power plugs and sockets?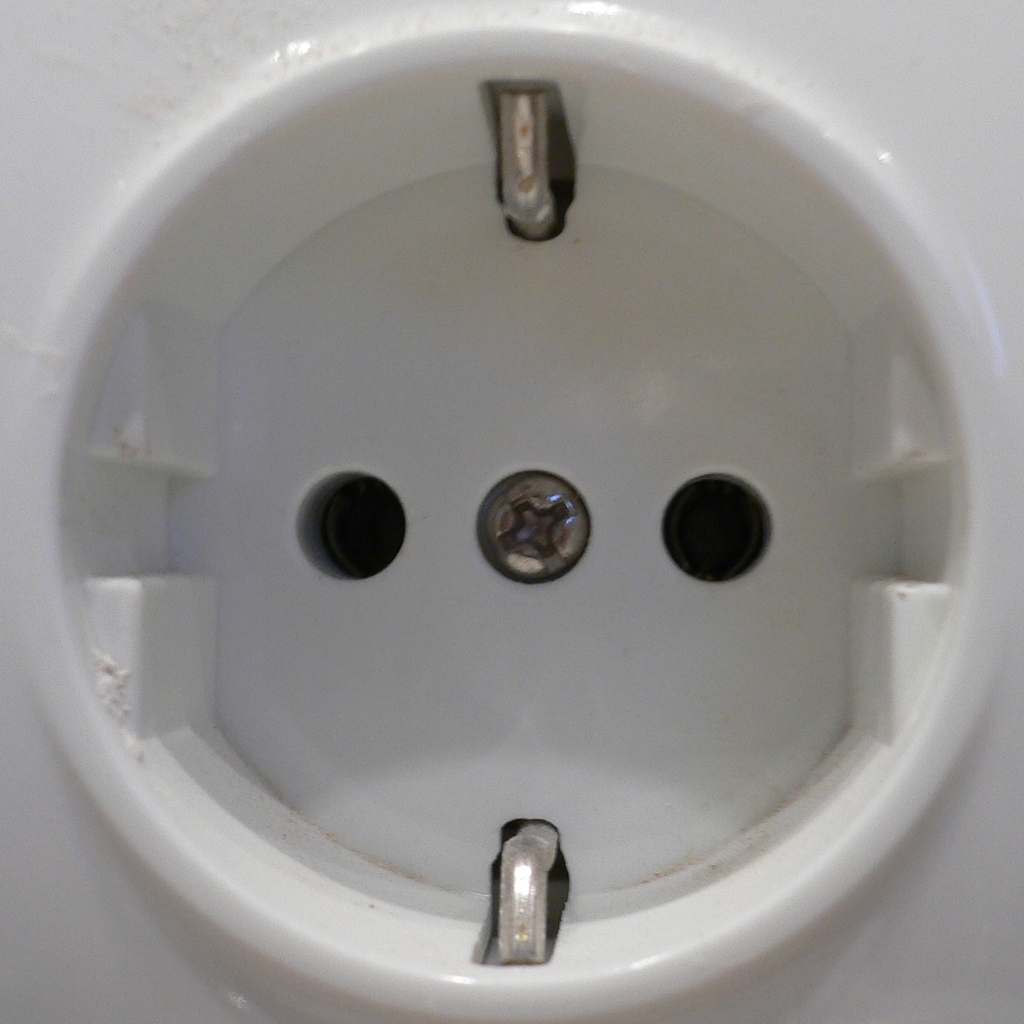
0/7/1023/1023
